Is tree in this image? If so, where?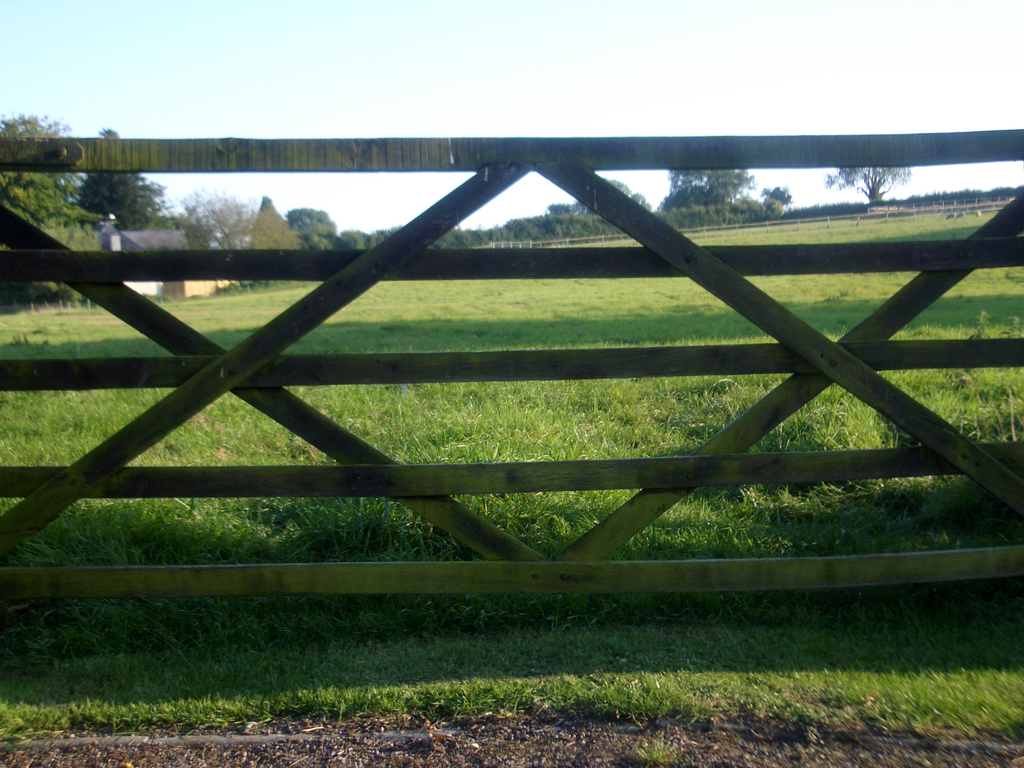
Yes, at [642, 152, 802, 216].
